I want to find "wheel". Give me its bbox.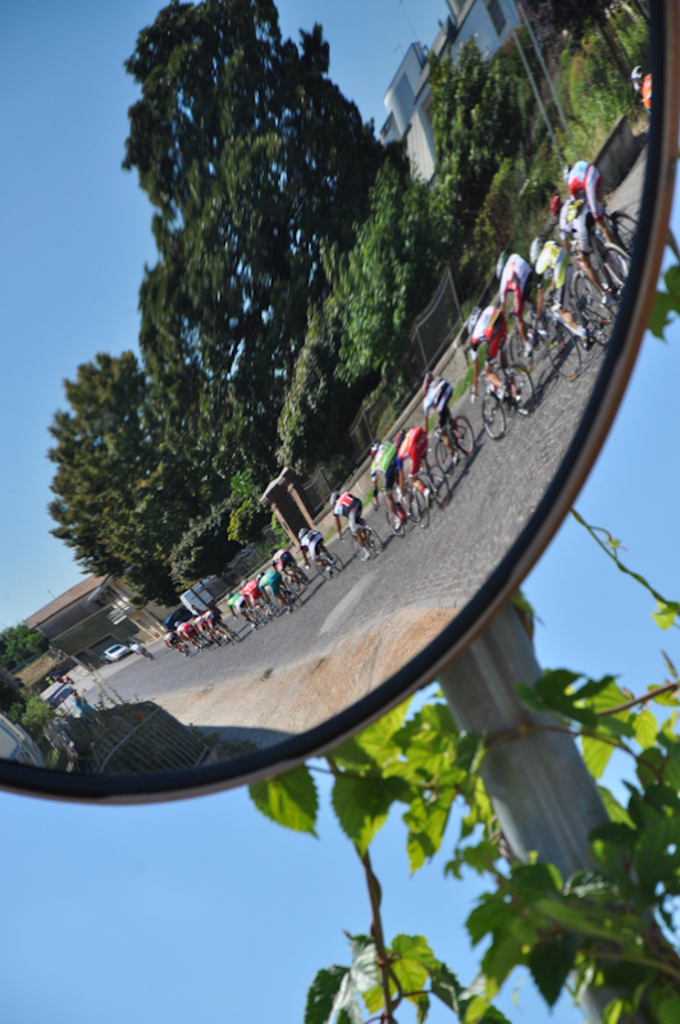
<box>483,390,515,438</box>.
